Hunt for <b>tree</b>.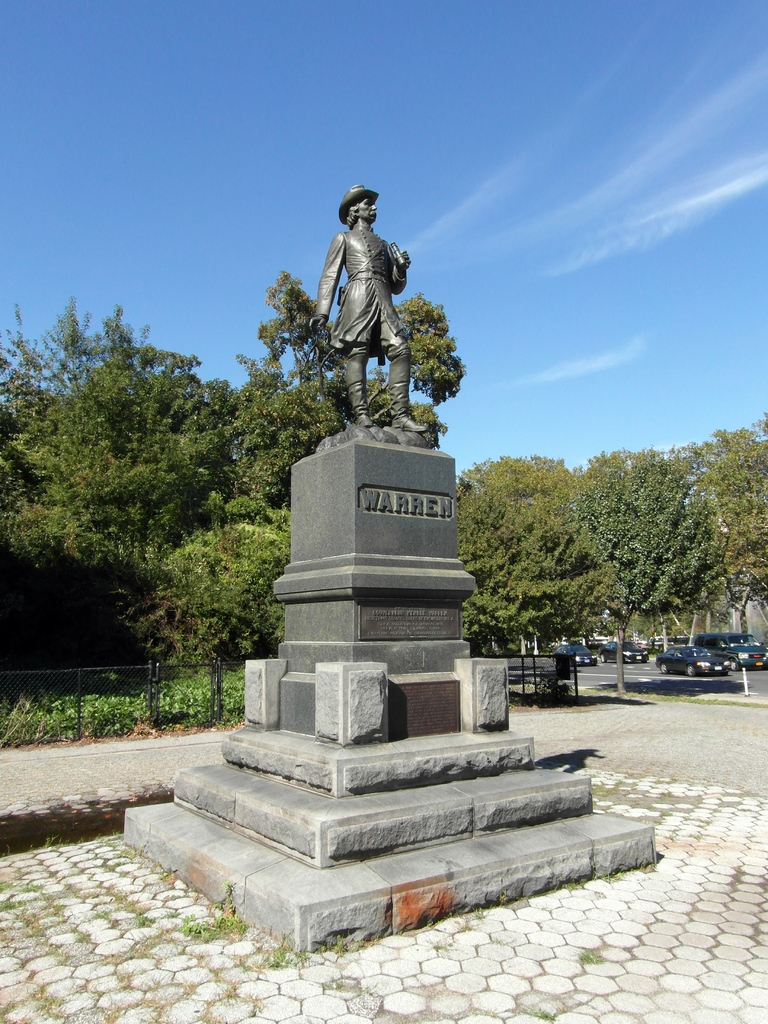
Hunted down at 0, 264, 766, 673.
